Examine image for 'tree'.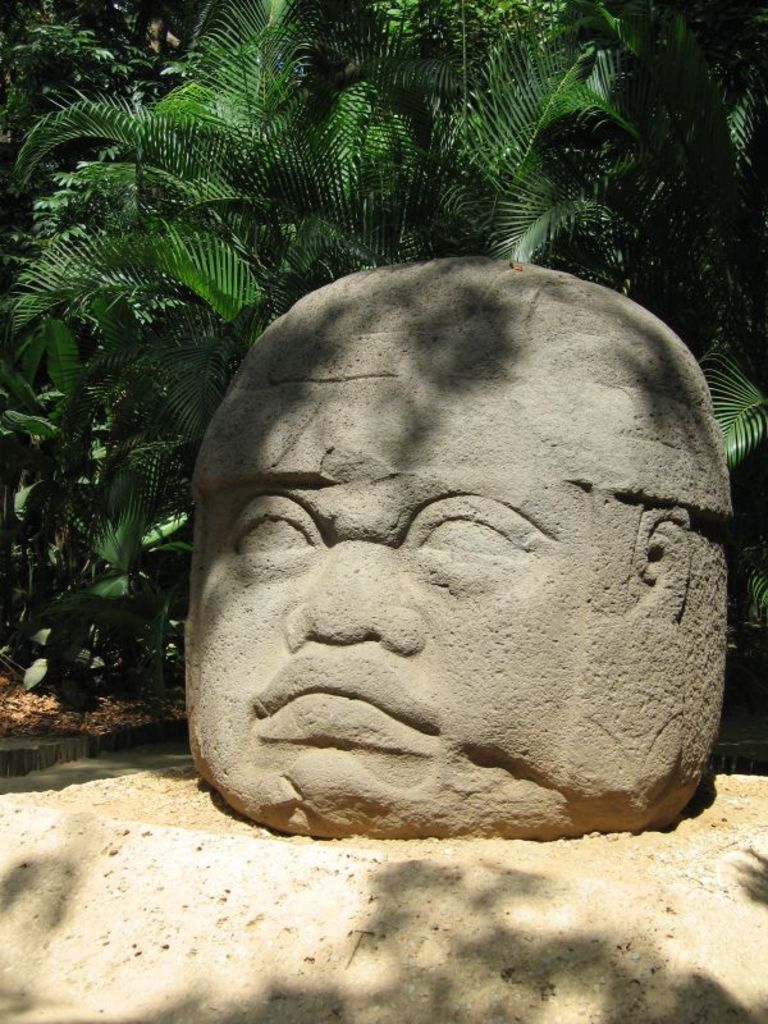
Examination result: <bbox>0, 10, 145, 351</bbox>.
